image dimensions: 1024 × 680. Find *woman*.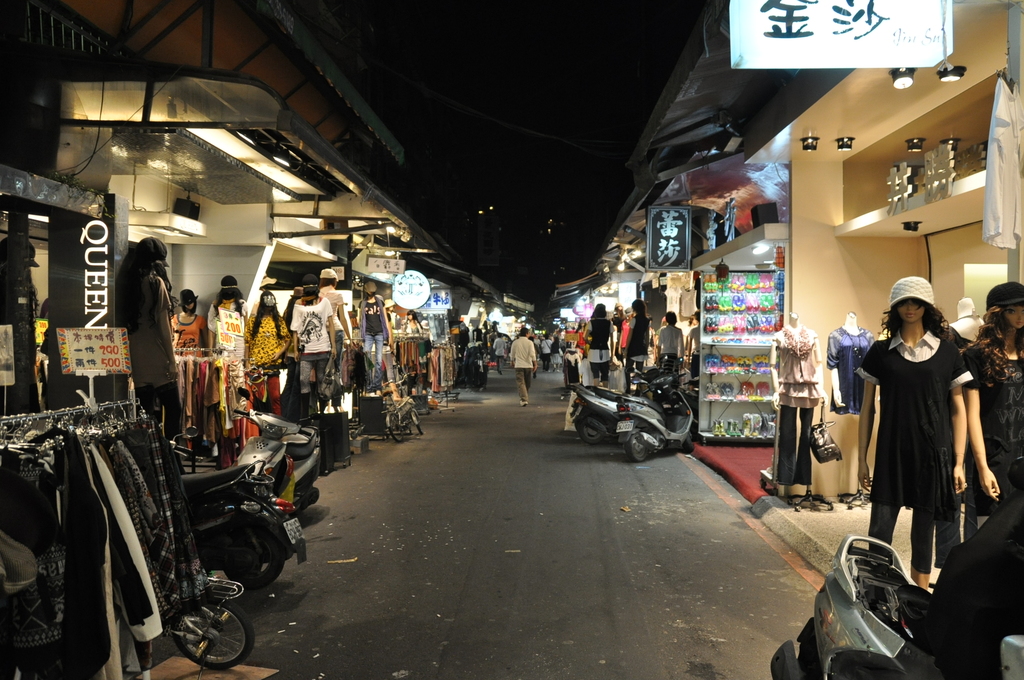
657, 312, 685, 373.
